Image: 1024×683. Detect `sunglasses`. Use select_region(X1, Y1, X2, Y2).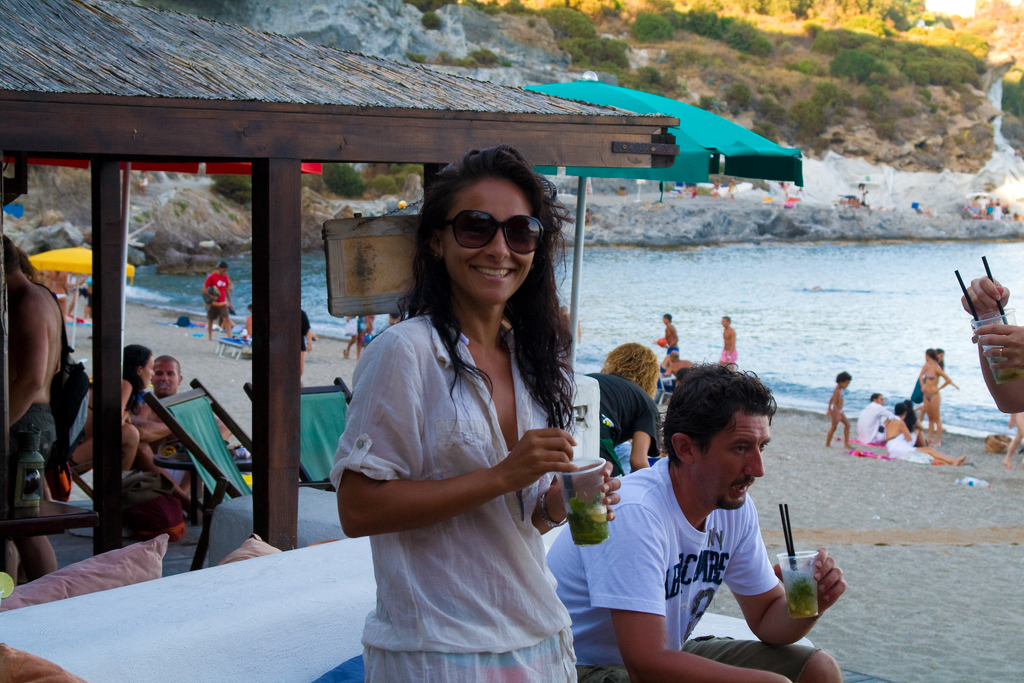
select_region(446, 209, 545, 255).
